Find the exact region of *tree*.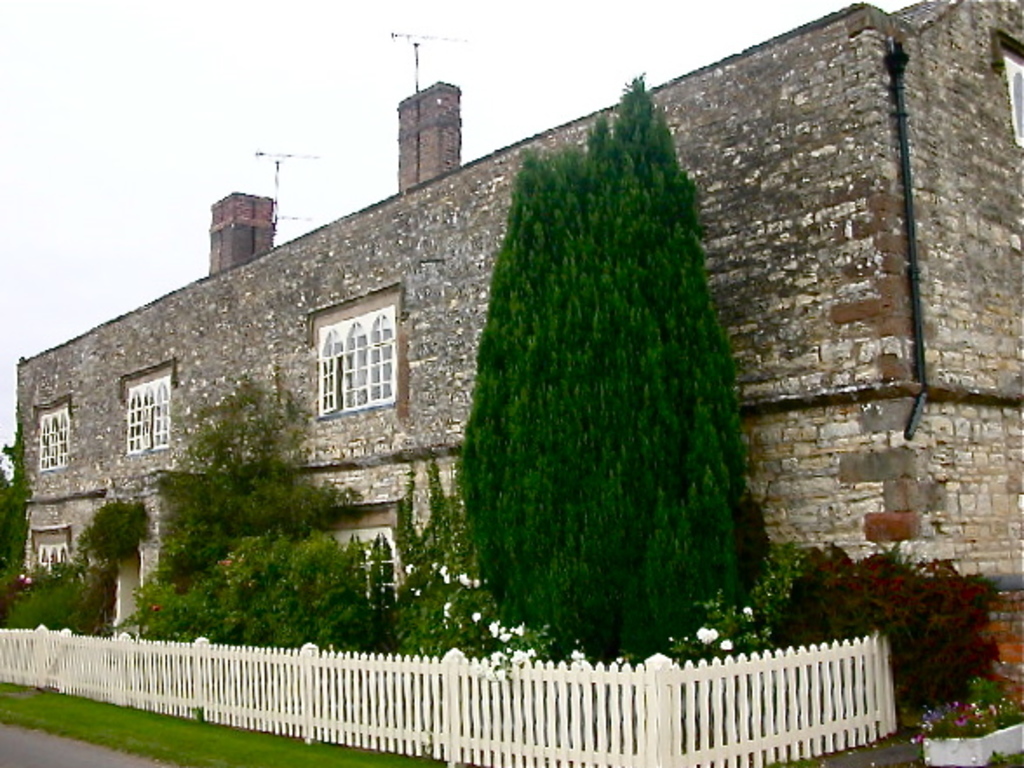
Exact region: {"x1": 0, "y1": 439, "x2": 30, "y2": 575}.
